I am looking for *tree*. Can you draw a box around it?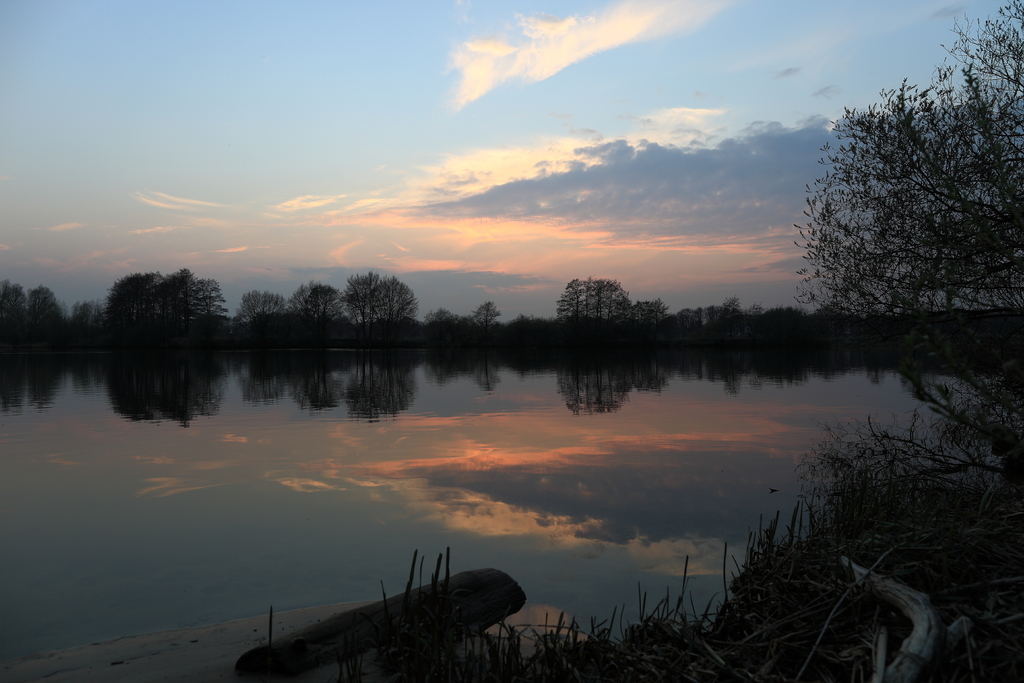
Sure, the bounding box is locate(294, 282, 348, 328).
